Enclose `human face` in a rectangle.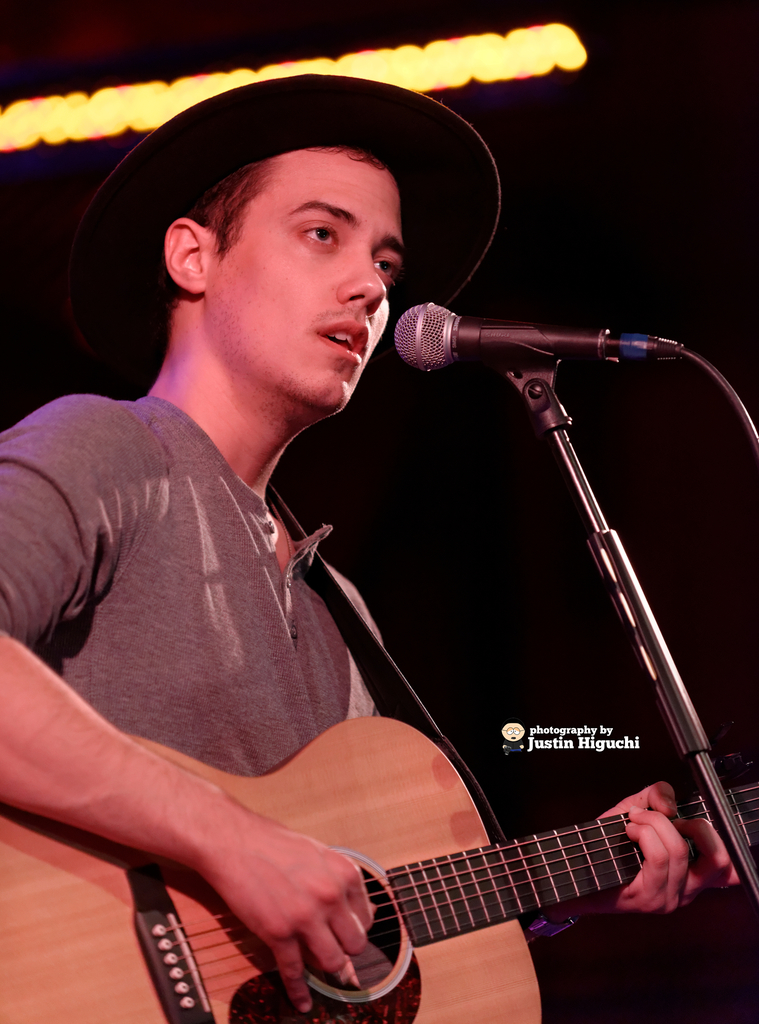
(left=202, top=161, right=400, bottom=404).
